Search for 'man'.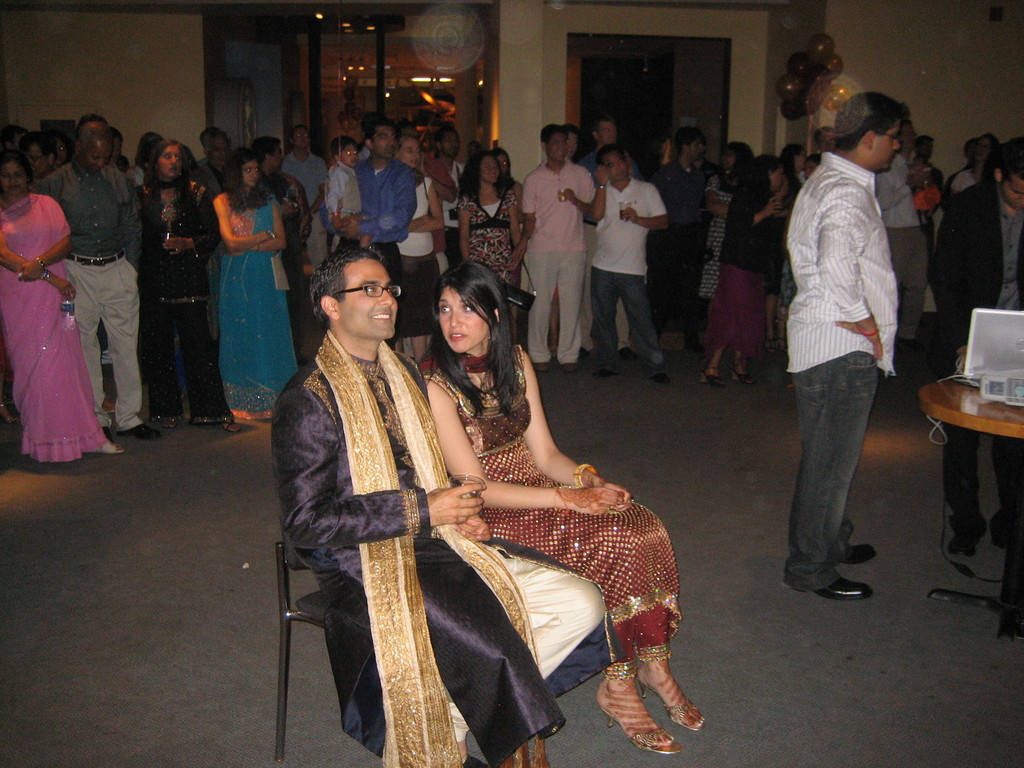
Found at bbox=[649, 126, 706, 349].
